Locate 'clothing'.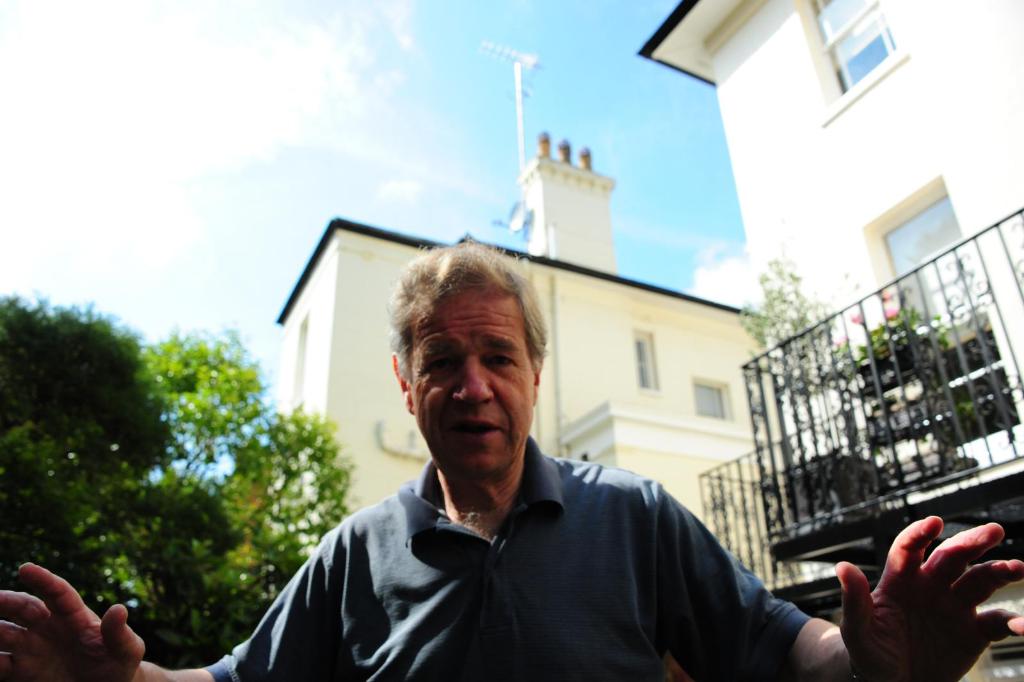
Bounding box: pyautogui.locateOnScreen(237, 386, 847, 676).
